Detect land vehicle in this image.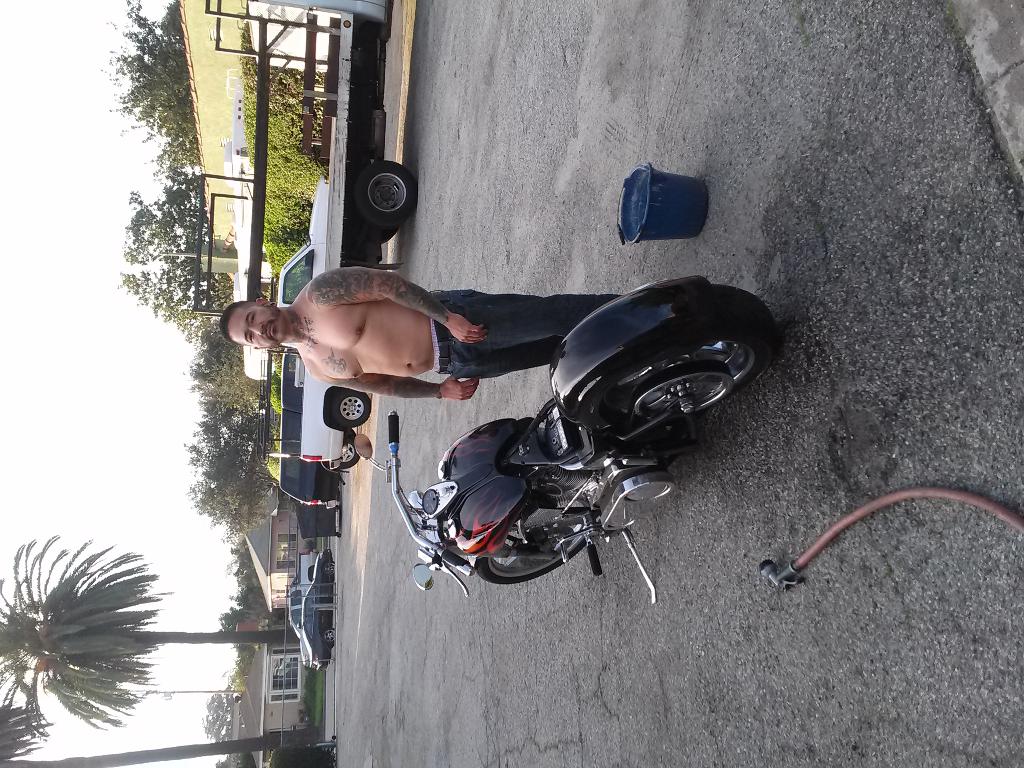
Detection: <bbox>279, 349, 358, 508</bbox>.
